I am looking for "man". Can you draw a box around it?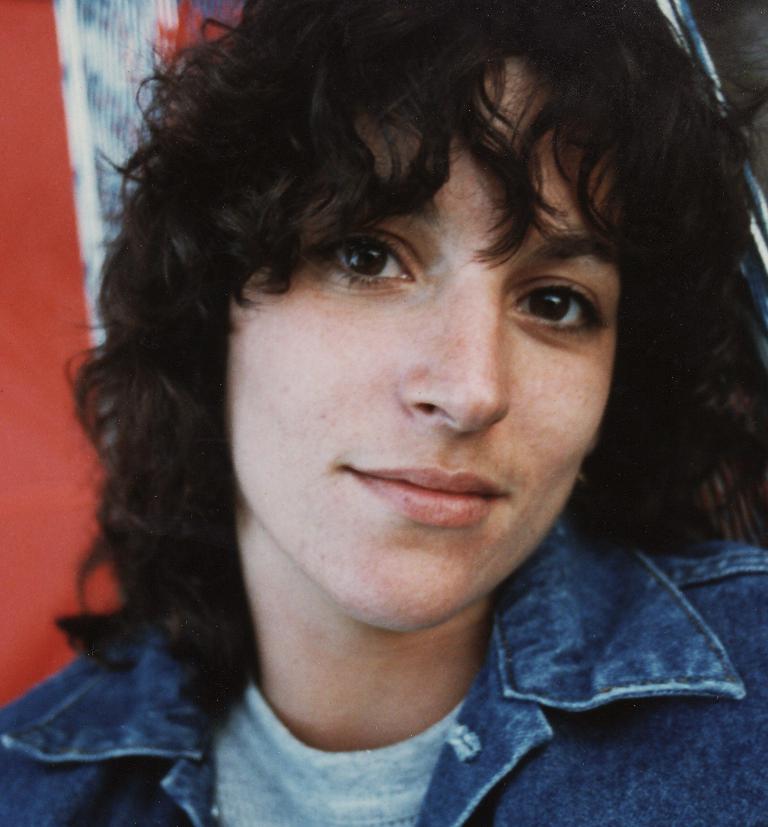
Sure, the bounding box is BBox(0, 0, 767, 814).
